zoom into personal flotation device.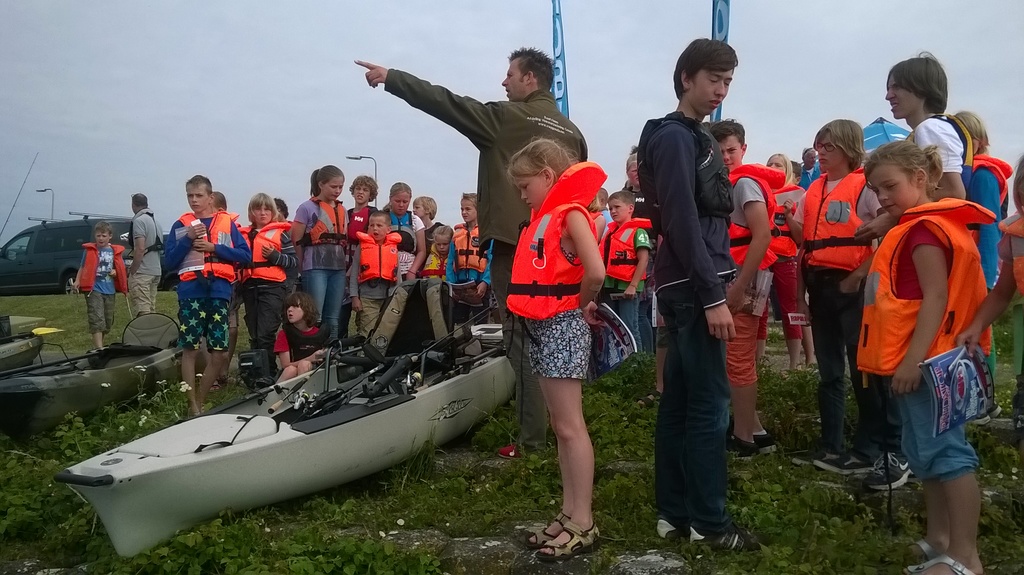
Zoom target: bbox=[593, 213, 666, 283].
